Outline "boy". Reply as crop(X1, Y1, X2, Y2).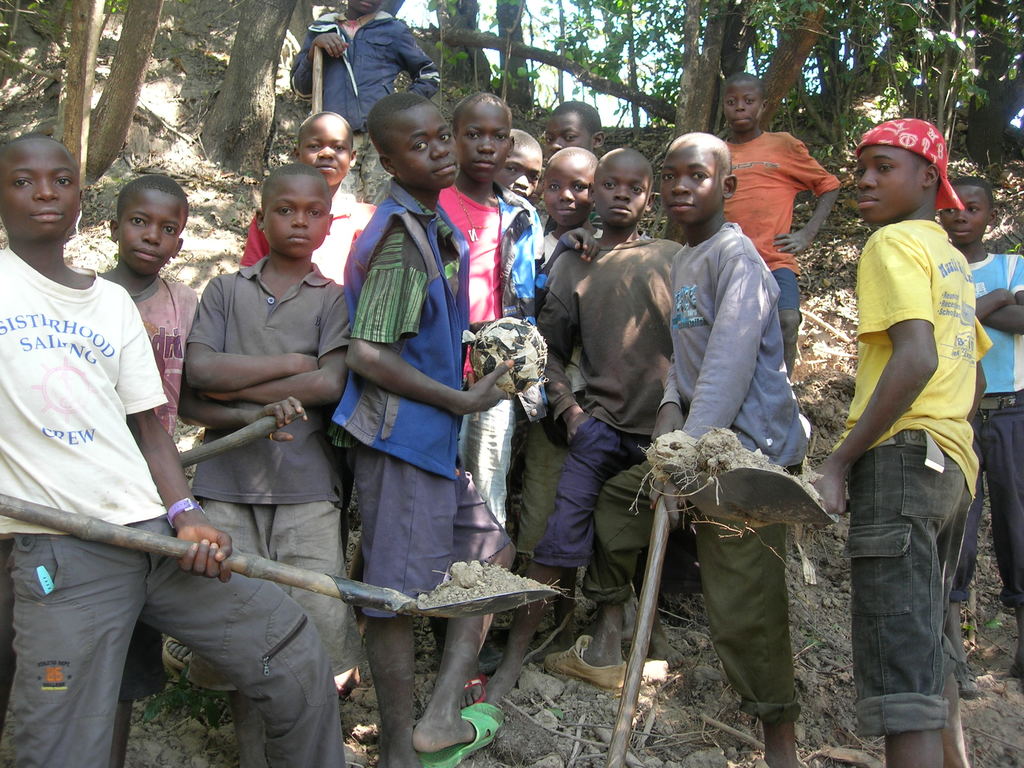
crop(238, 108, 374, 285).
